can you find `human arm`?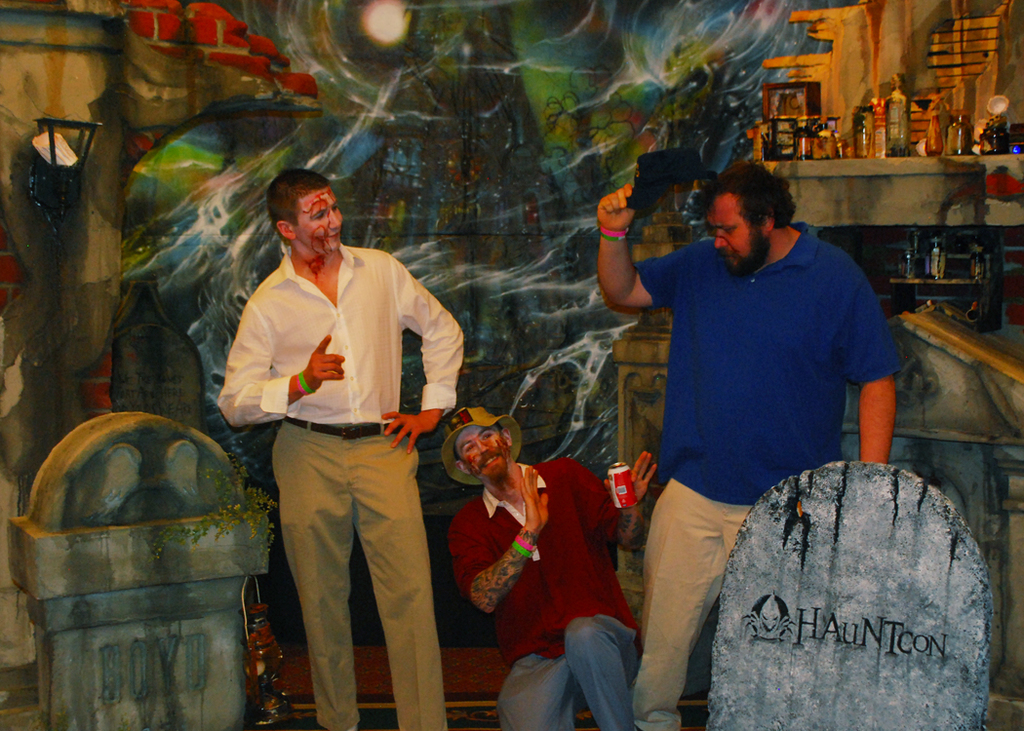
Yes, bounding box: [left=568, top=454, right=663, bottom=550].
